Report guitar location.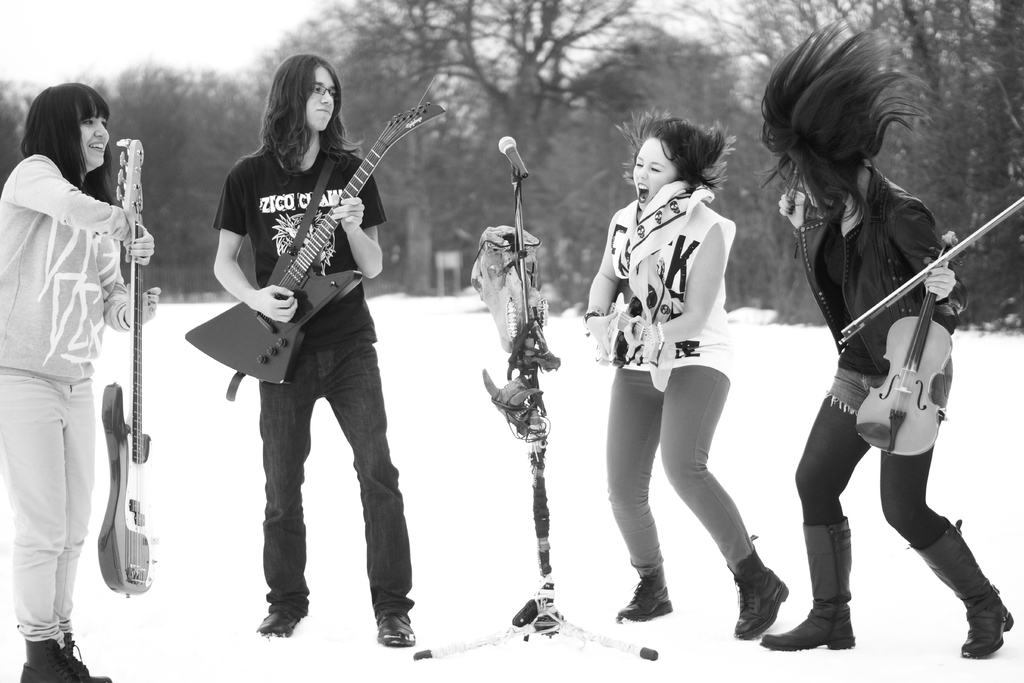
Report: rect(95, 139, 162, 600).
